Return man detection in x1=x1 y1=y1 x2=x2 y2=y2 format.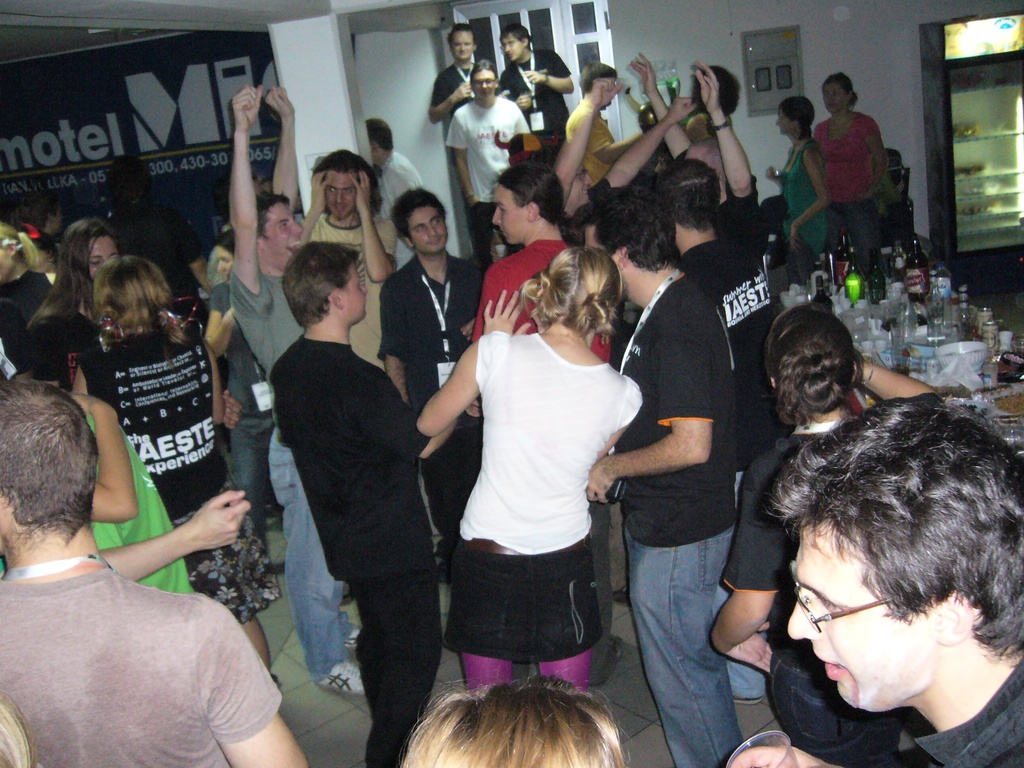
x1=372 y1=182 x2=485 y2=578.
